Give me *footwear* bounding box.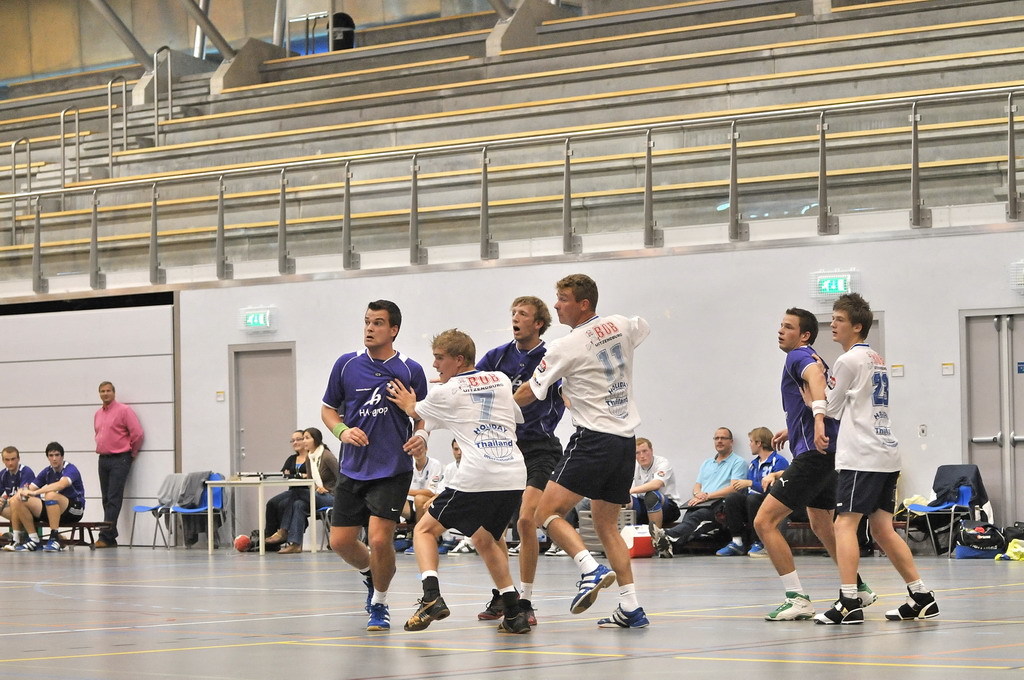
477,590,531,619.
